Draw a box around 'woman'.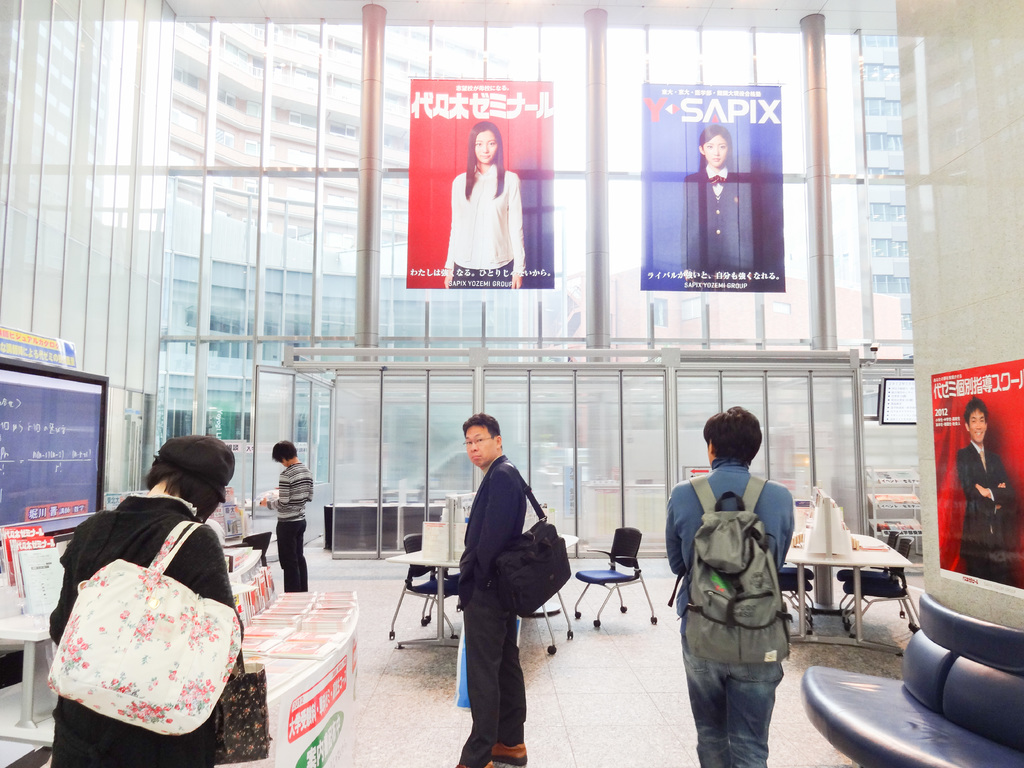
438, 127, 529, 293.
